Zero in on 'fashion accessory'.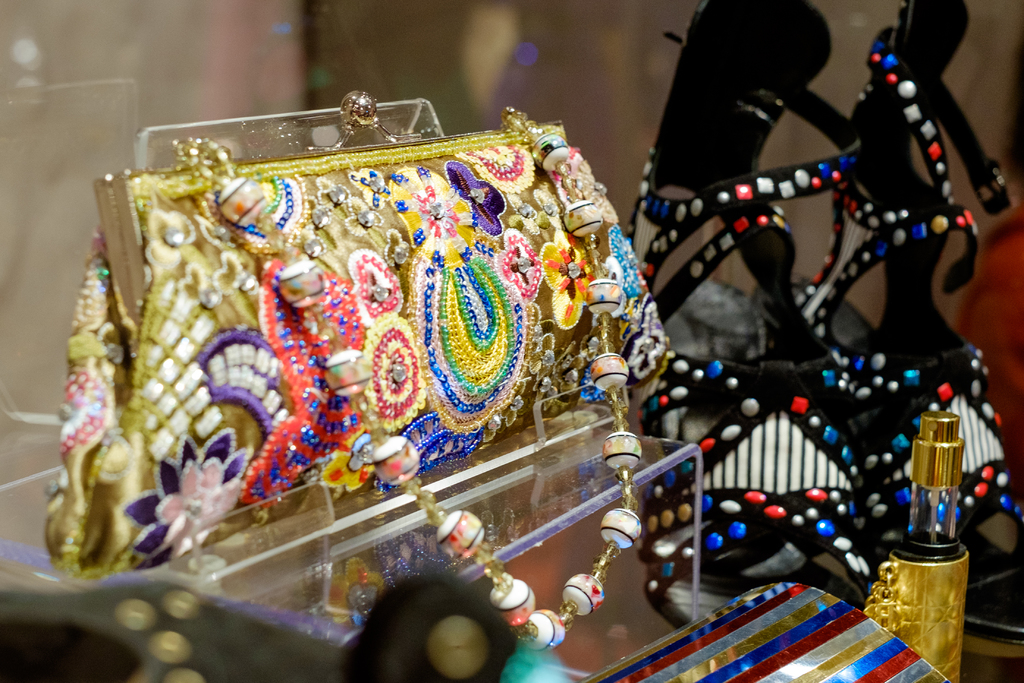
Zeroed in: [626, 0, 871, 628].
